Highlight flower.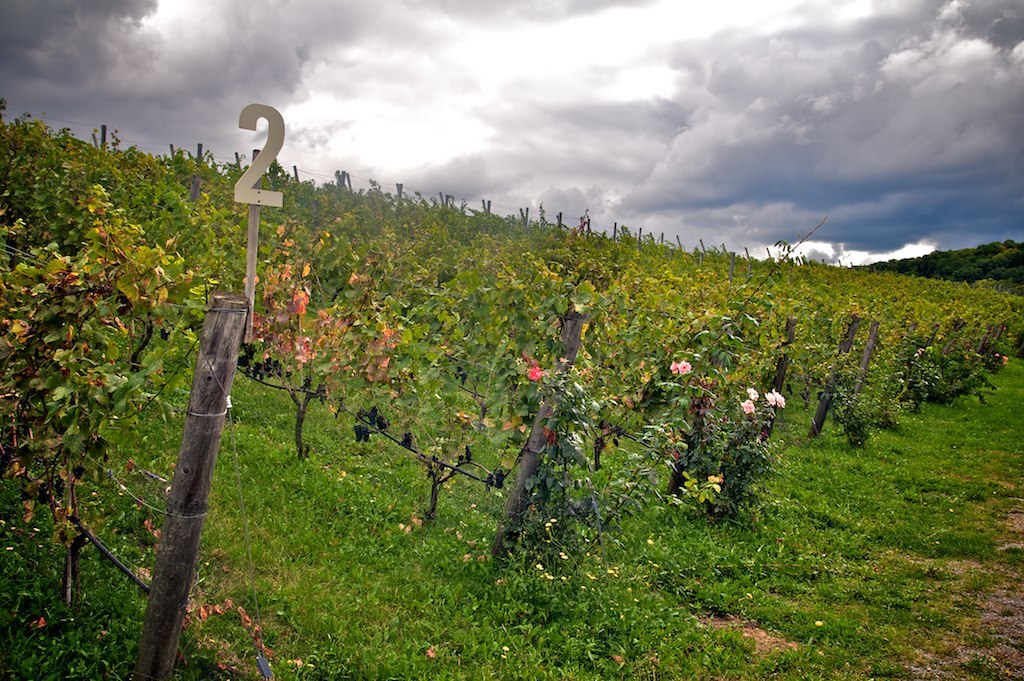
Highlighted region: bbox=(771, 387, 789, 412).
